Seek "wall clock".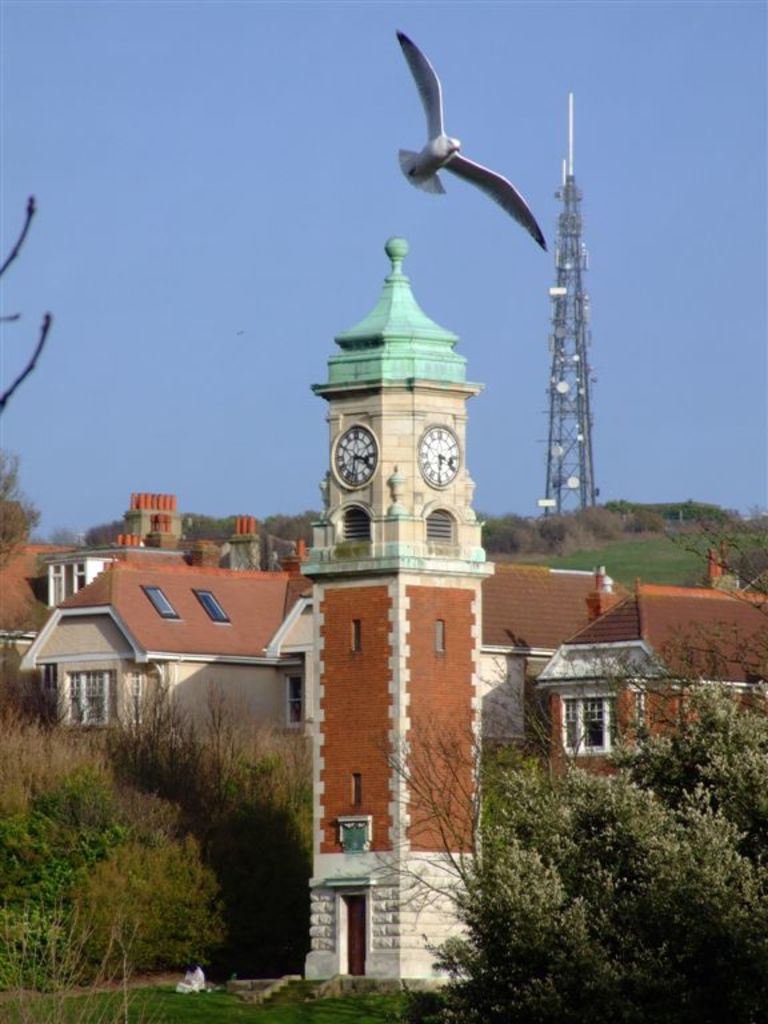
select_region(331, 421, 377, 489).
